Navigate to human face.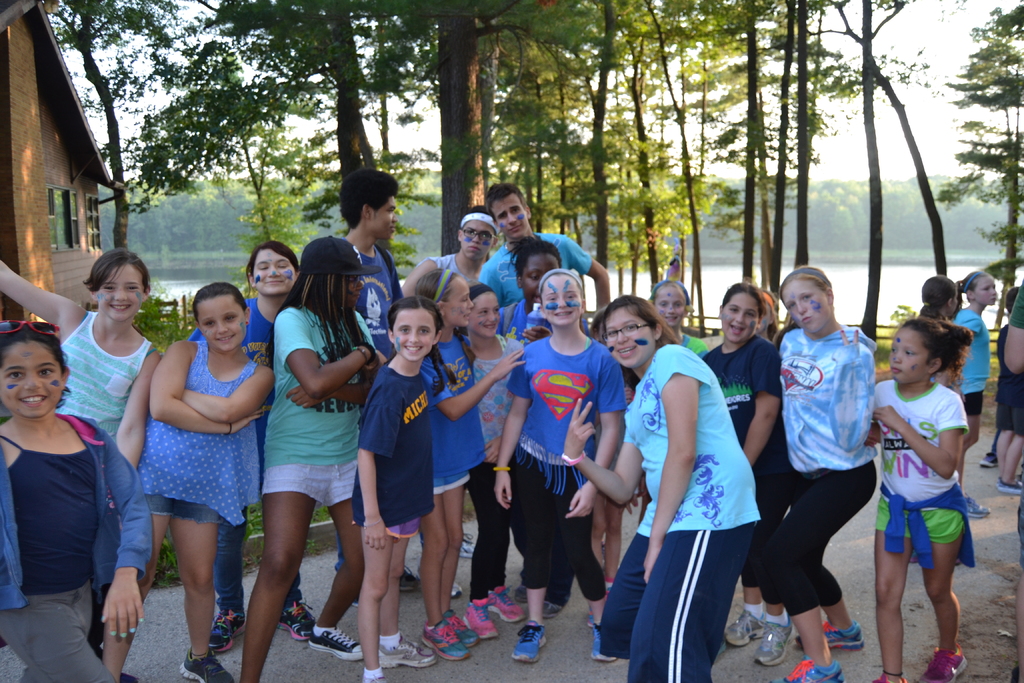
Navigation target: region(524, 258, 559, 304).
